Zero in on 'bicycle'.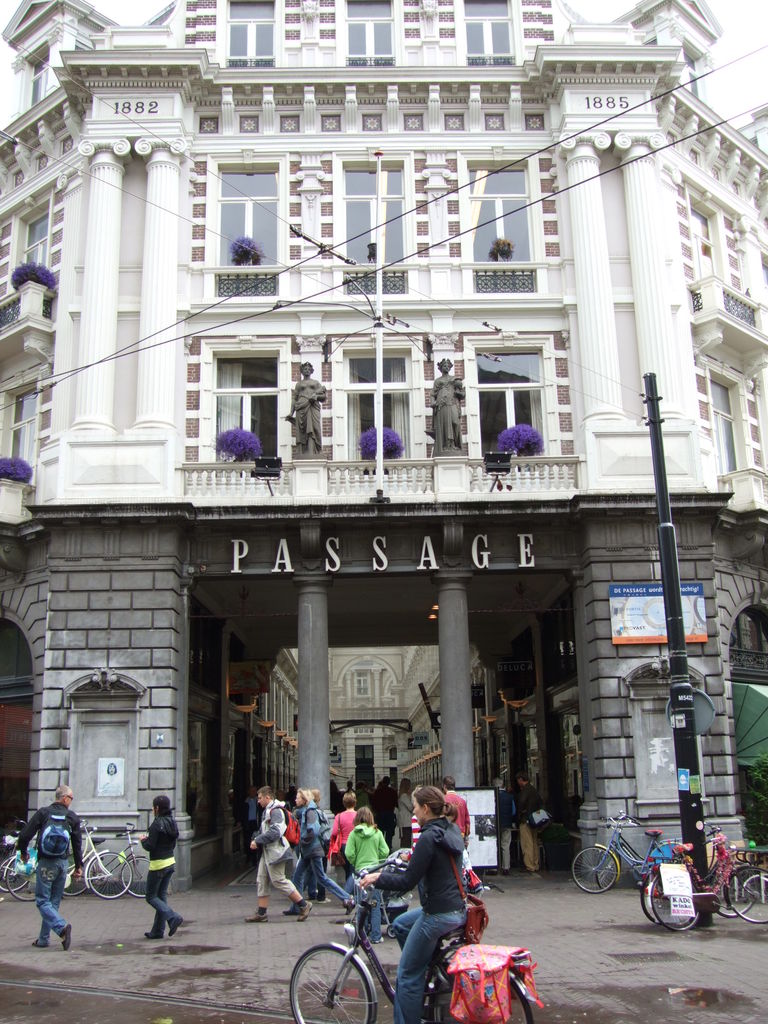
Zeroed in: select_region(293, 869, 508, 1020).
